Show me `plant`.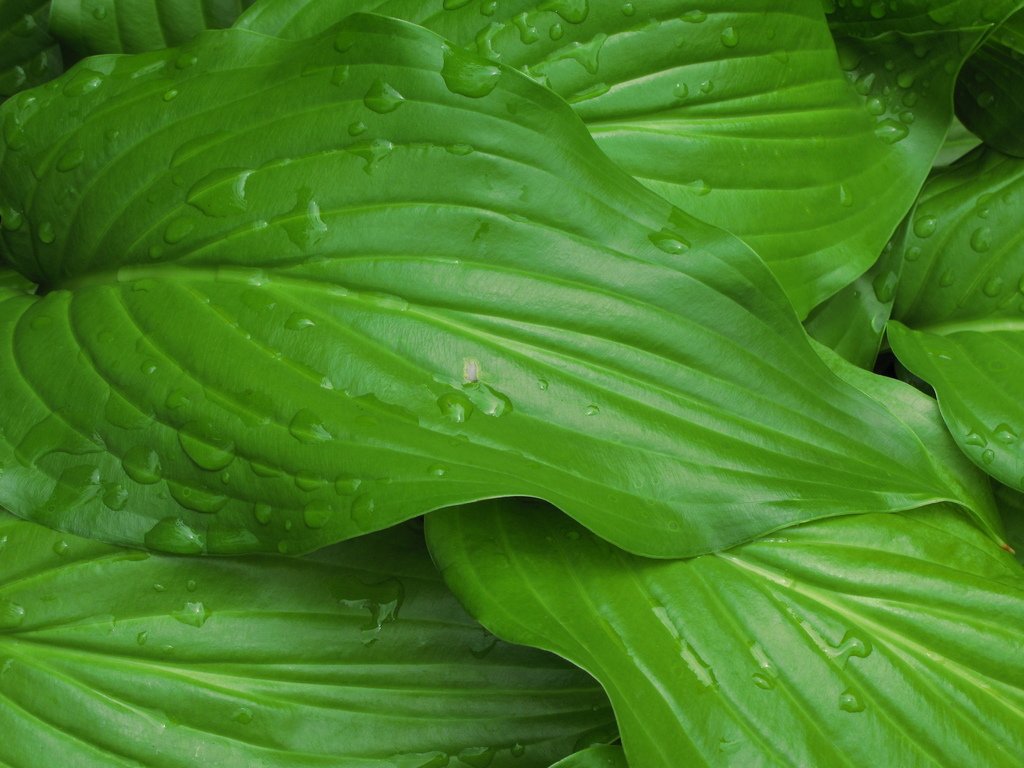
`plant` is here: [0,0,1023,767].
